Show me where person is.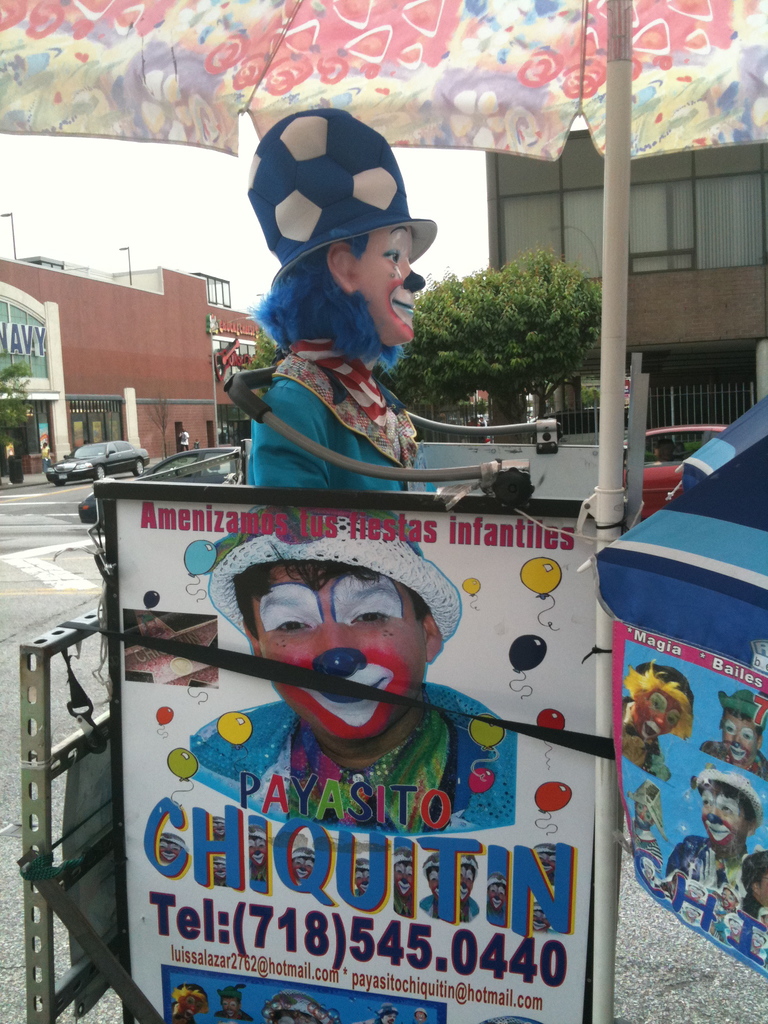
person is at (37, 440, 52, 474).
